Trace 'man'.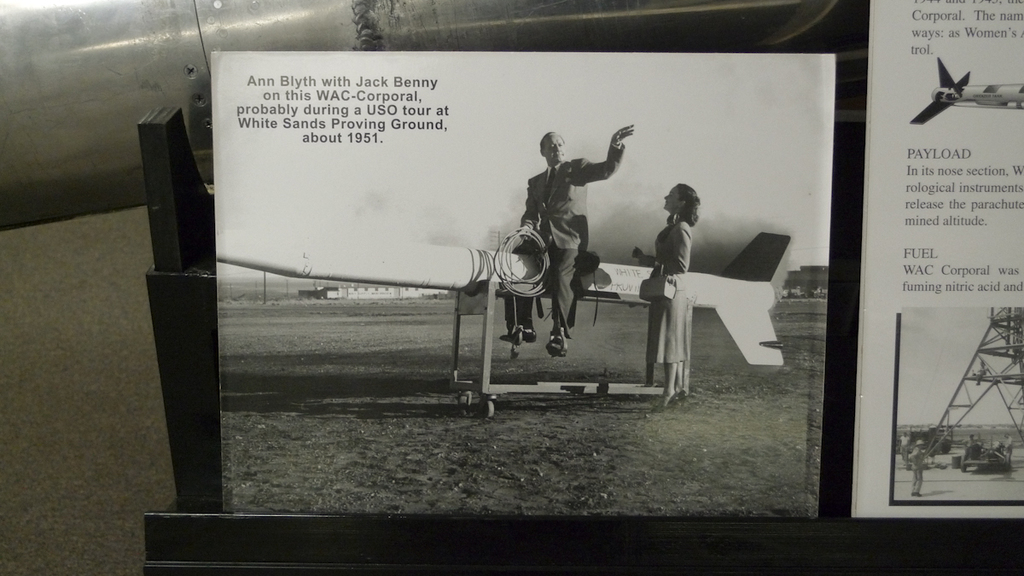
Traced to BBox(510, 114, 623, 342).
